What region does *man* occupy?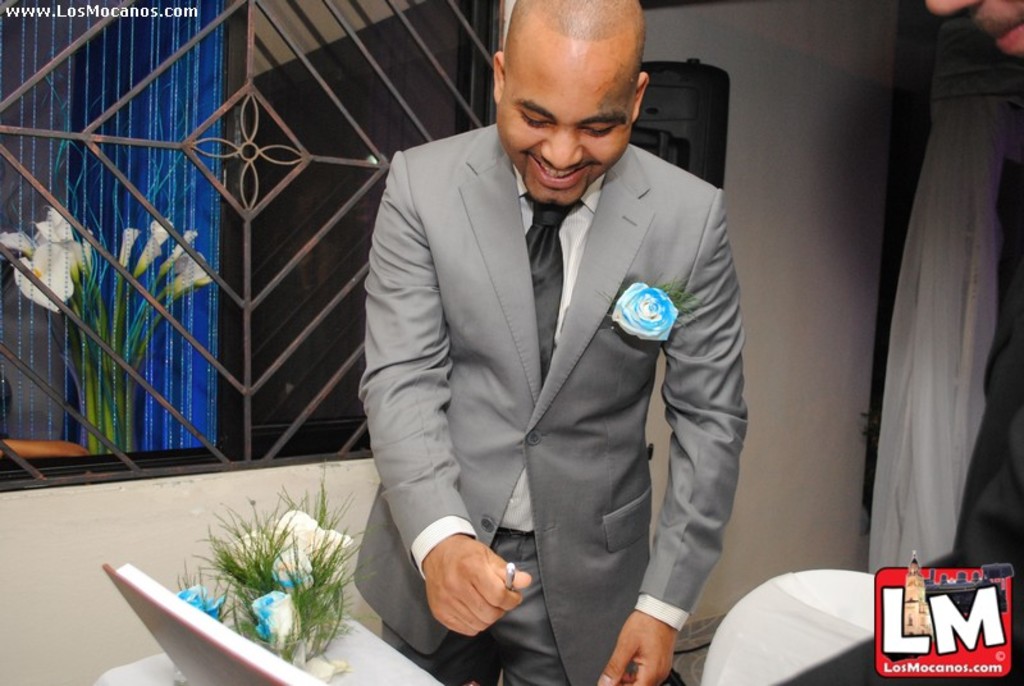
(left=332, top=0, right=764, bottom=685).
